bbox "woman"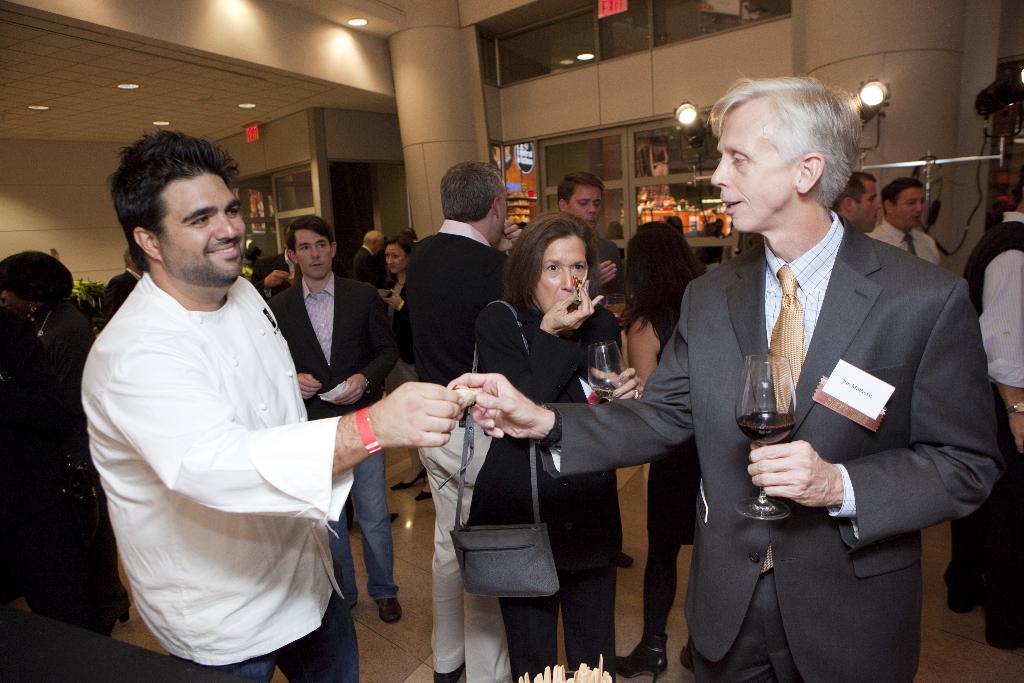
376:230:432:502
